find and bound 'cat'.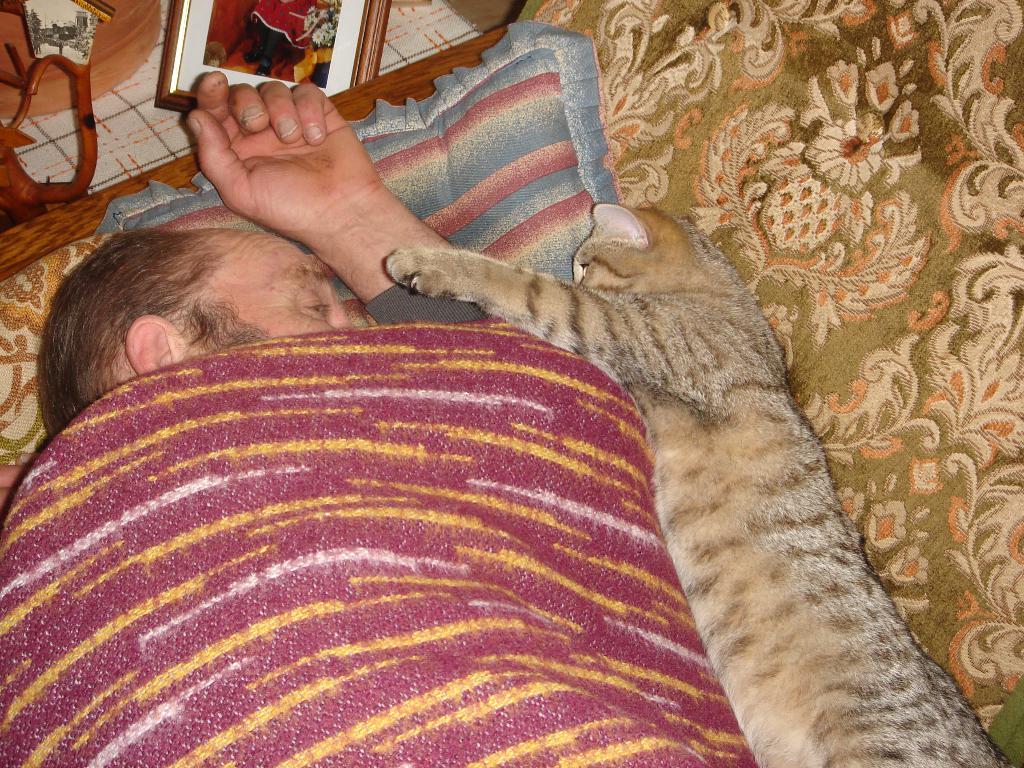
Bound: (left=387, top=199, right=1020, bottom=767).
